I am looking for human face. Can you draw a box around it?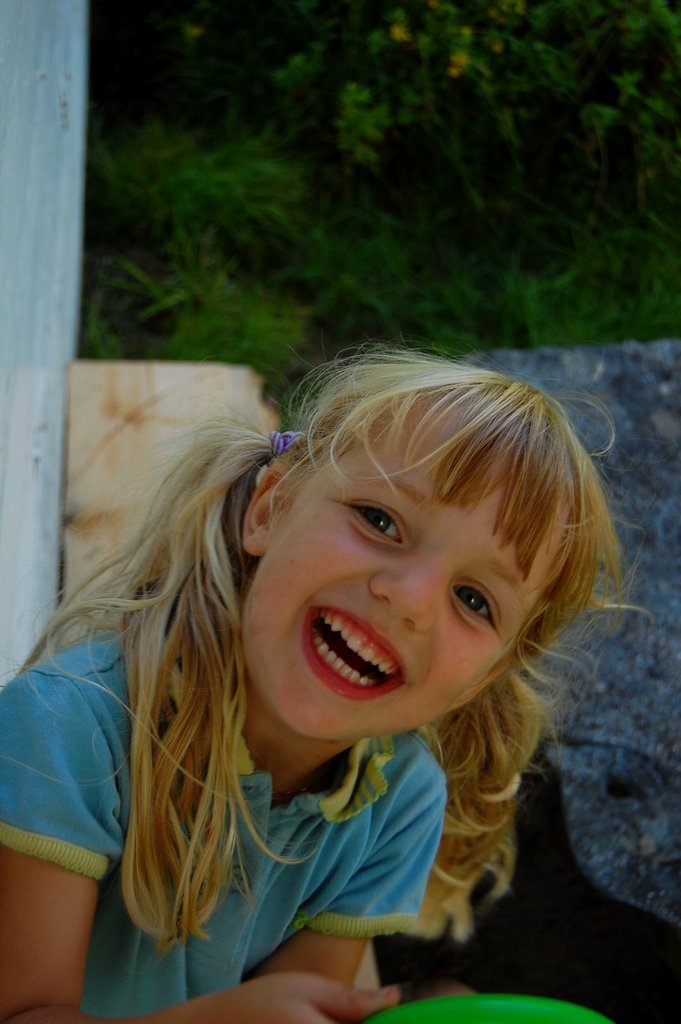
Sure, the bounding box is (x1=242, y1=476, x2=571, y2=744).
